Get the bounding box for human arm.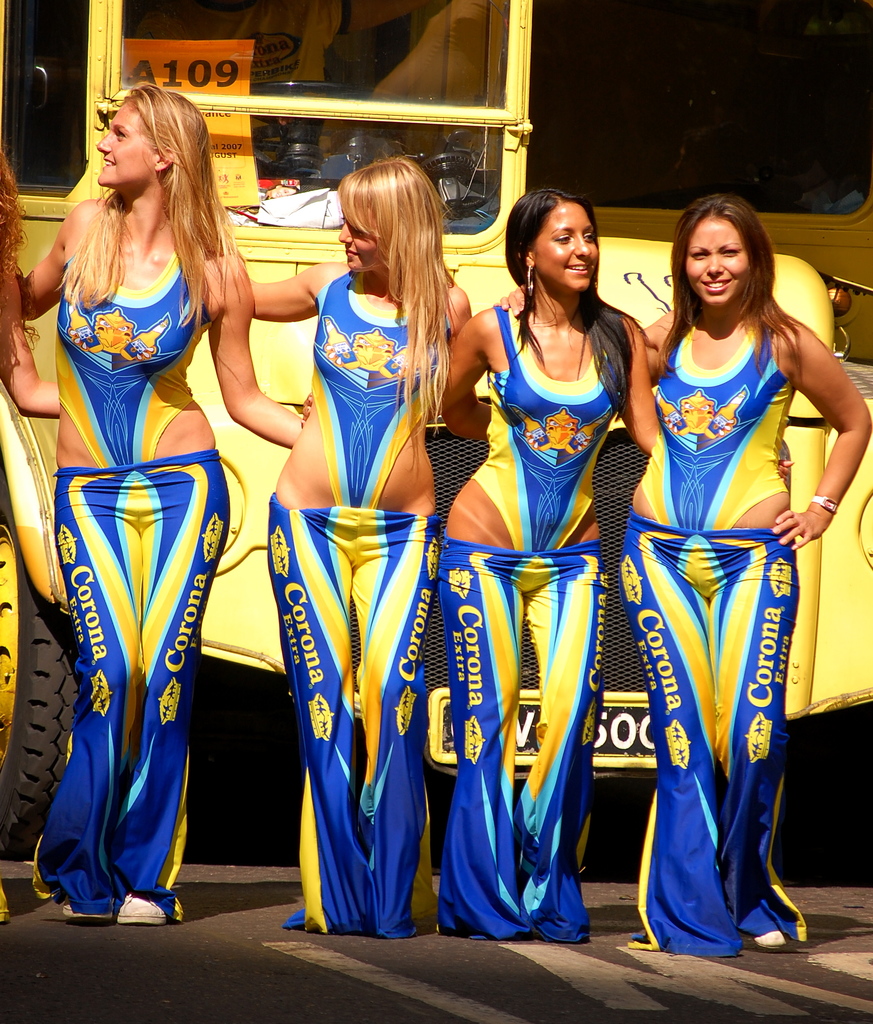
left=0, top=209, right=88, bottom=319.
